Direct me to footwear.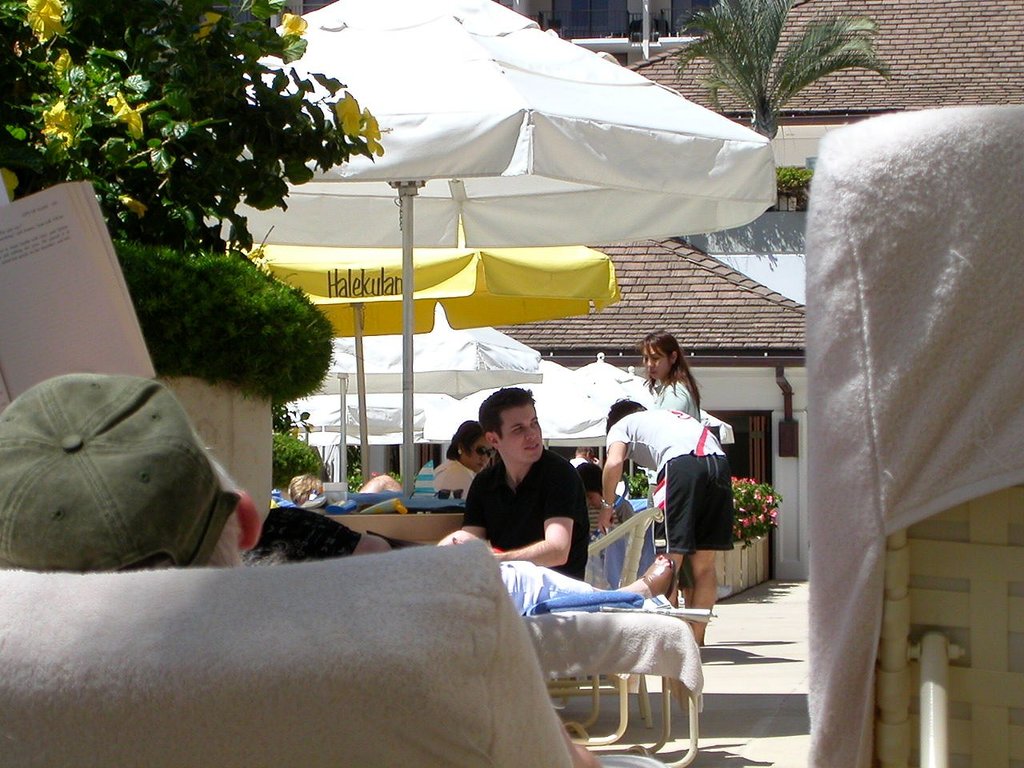
Direction: BBox(634, 552, 678, 600).
